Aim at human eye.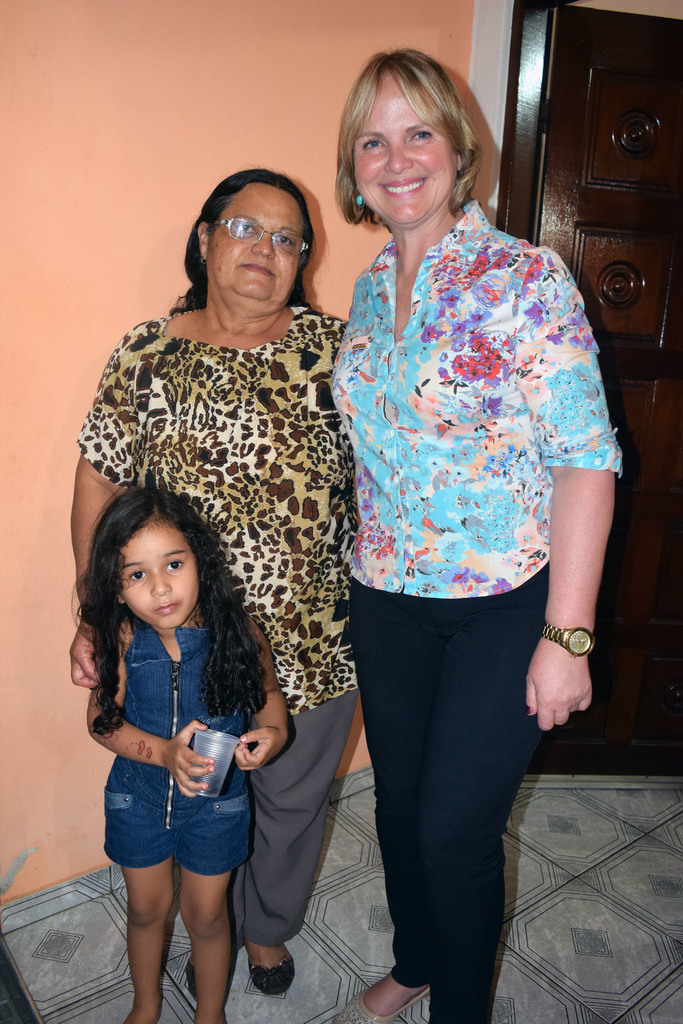
Aimed at detection(126, 569, 149, 585).
